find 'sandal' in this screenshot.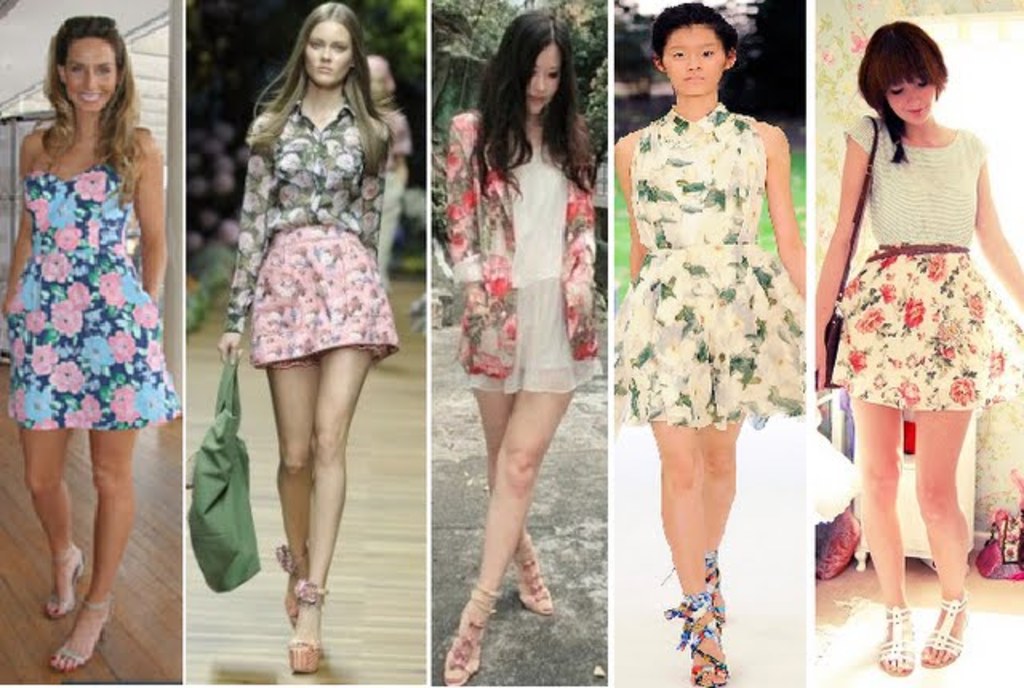
The bounding box for 'sandal' is select_region(445, 584, 501, 682).
